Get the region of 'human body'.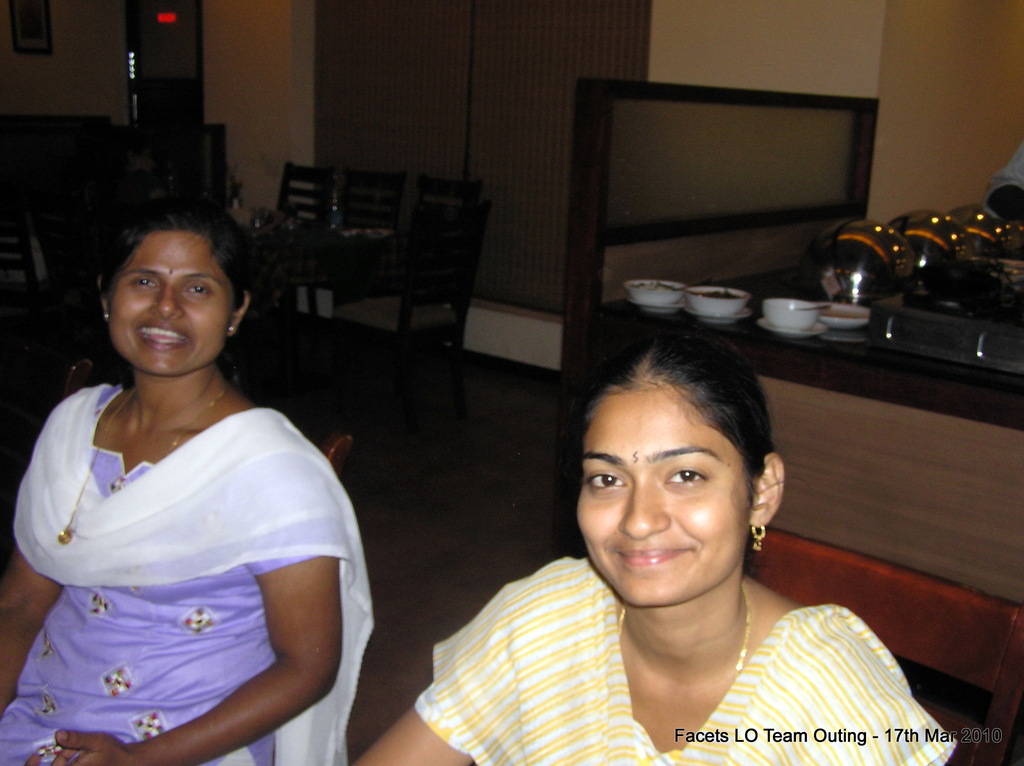
[0,224,360,765].
